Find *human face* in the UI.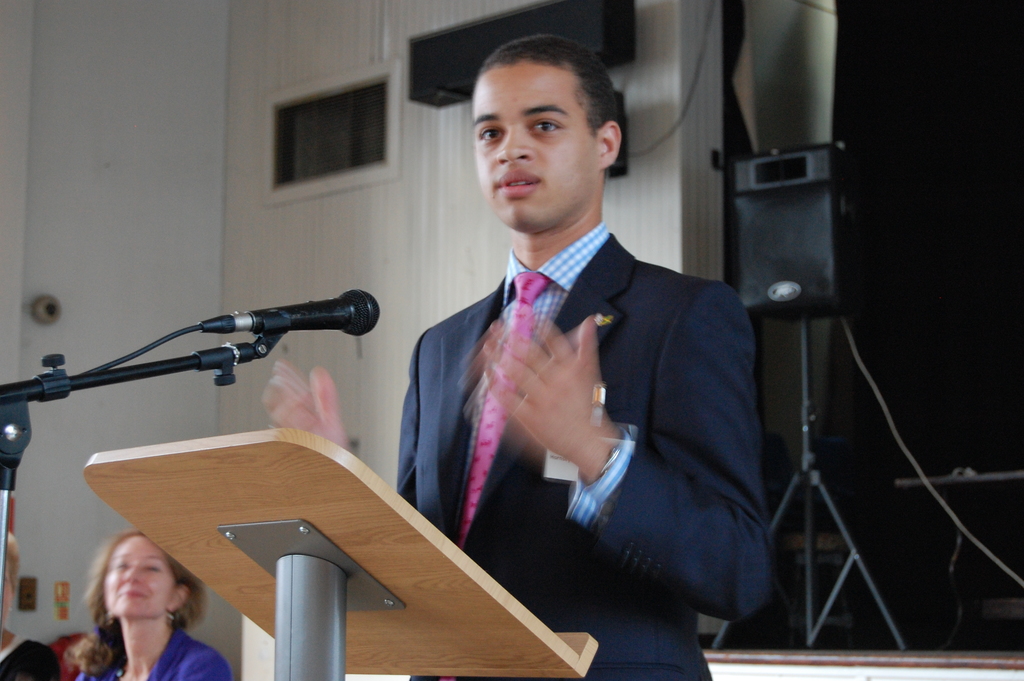
UI element at rect(99, 534, 168, 616).
